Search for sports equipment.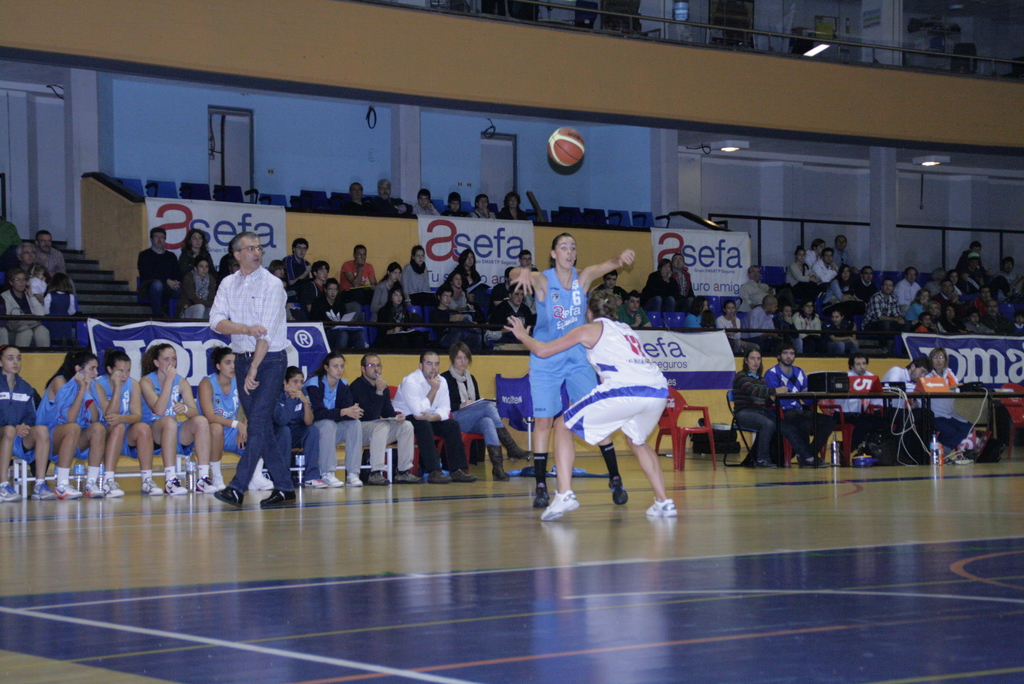
Found at Rect(54, 480, 82, 498).
